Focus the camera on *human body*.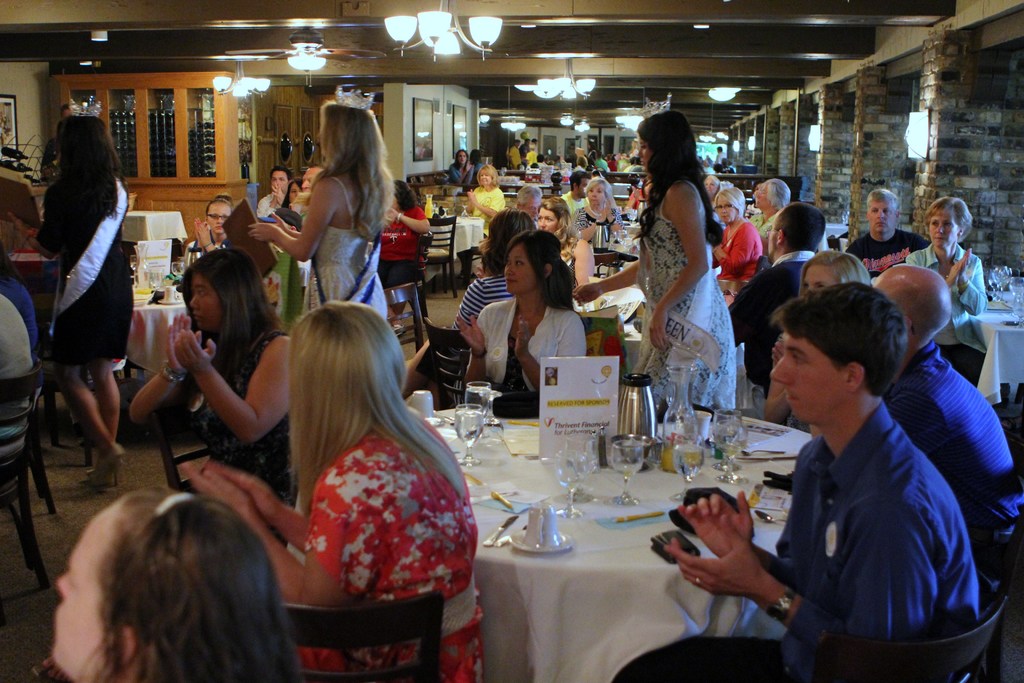
Focus region: select_region(517, 142, 529, 149).
